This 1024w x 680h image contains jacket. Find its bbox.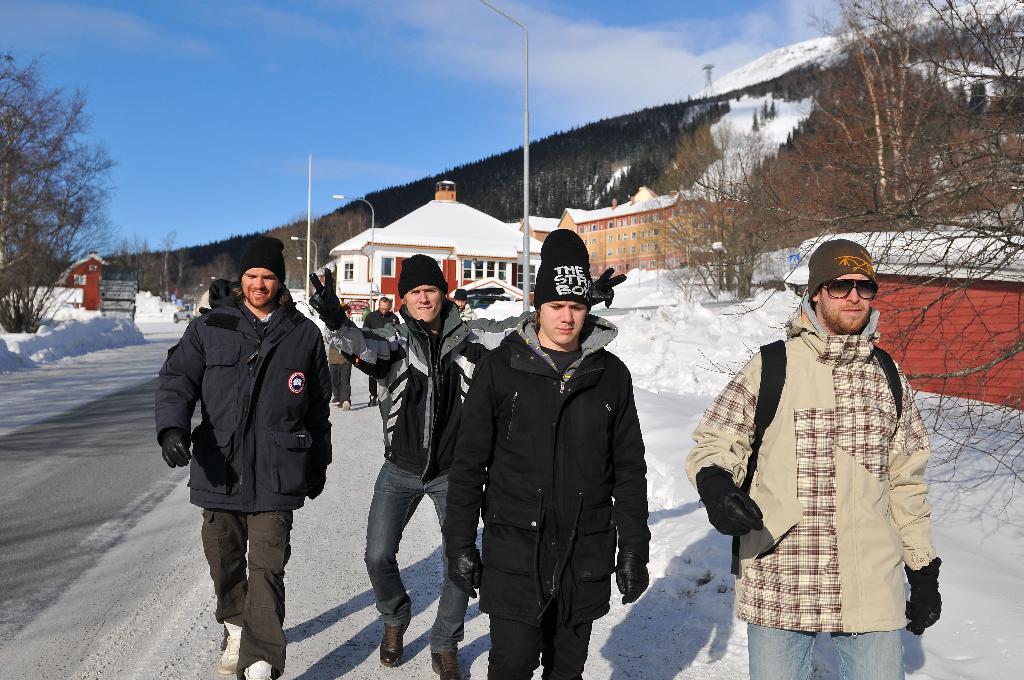
684 288 942 636.
